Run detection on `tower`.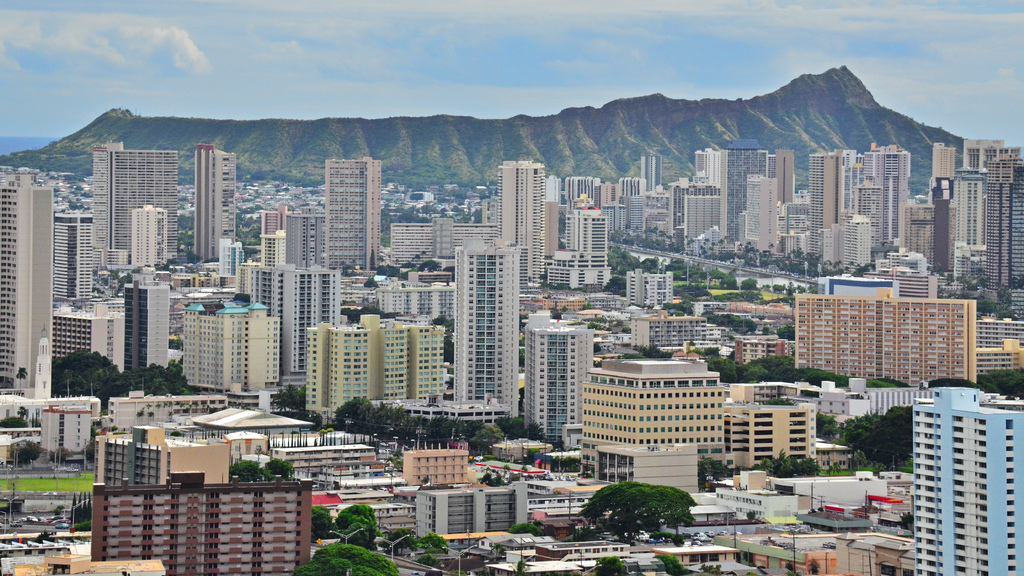
Result: 899/365/1020/565.
